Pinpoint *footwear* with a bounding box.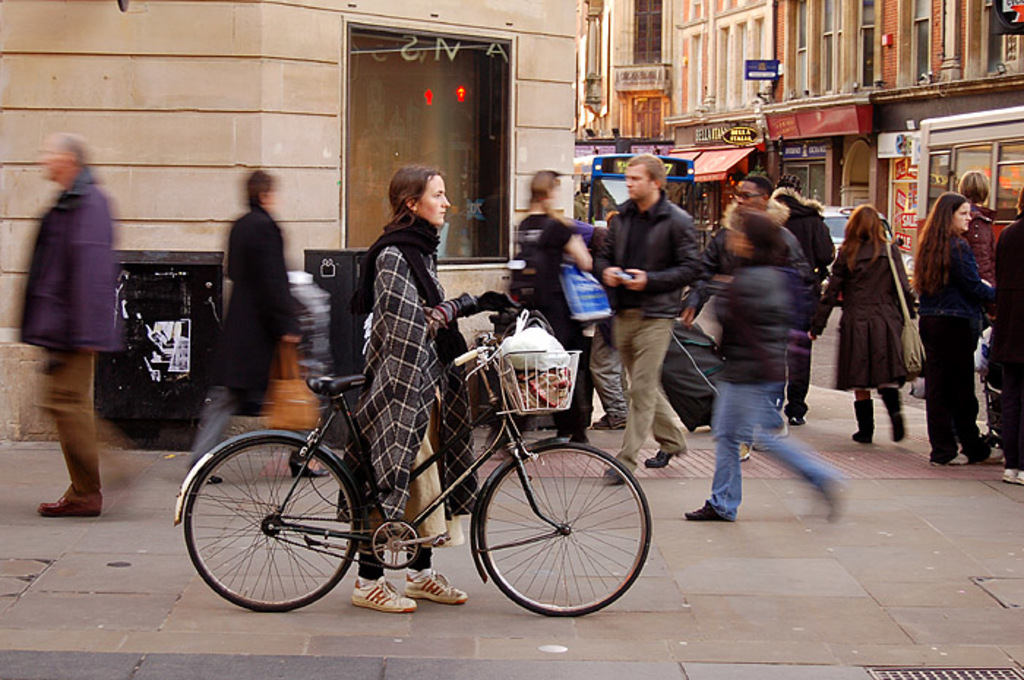
left=647, top=450, right=685, bottom=468.
